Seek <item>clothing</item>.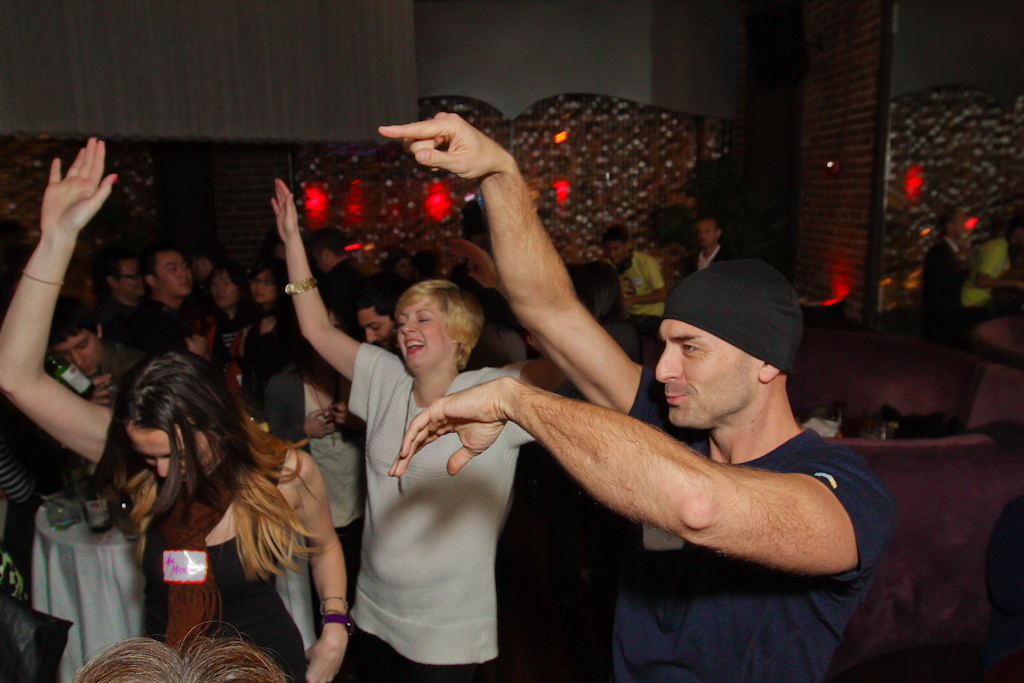
319:314:534:671.
